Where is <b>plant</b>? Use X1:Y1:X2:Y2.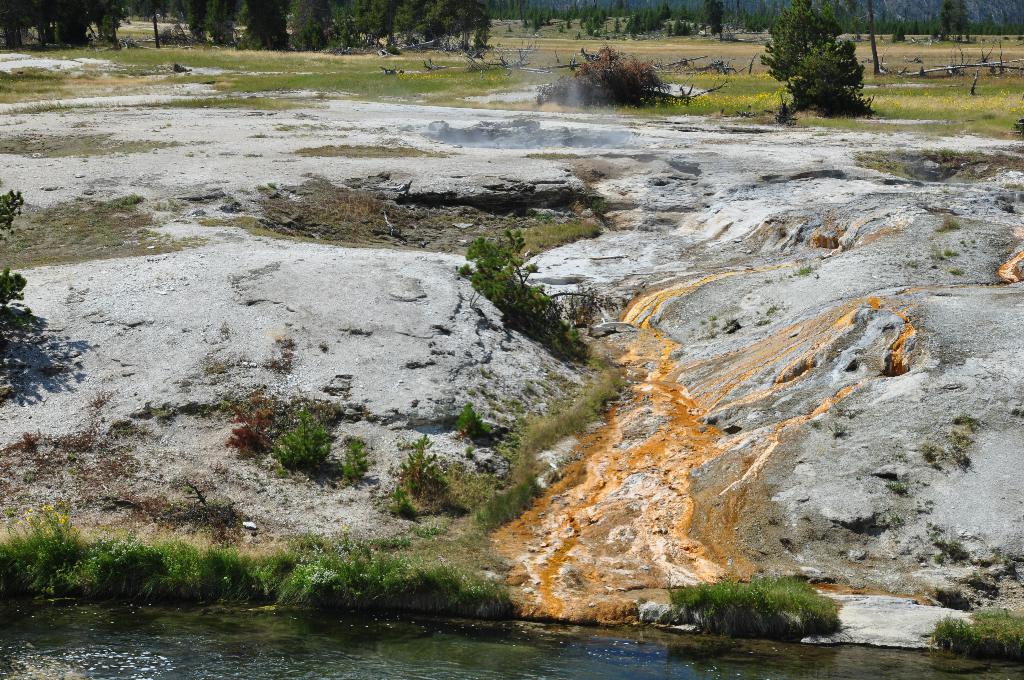
891:478:911:494.
